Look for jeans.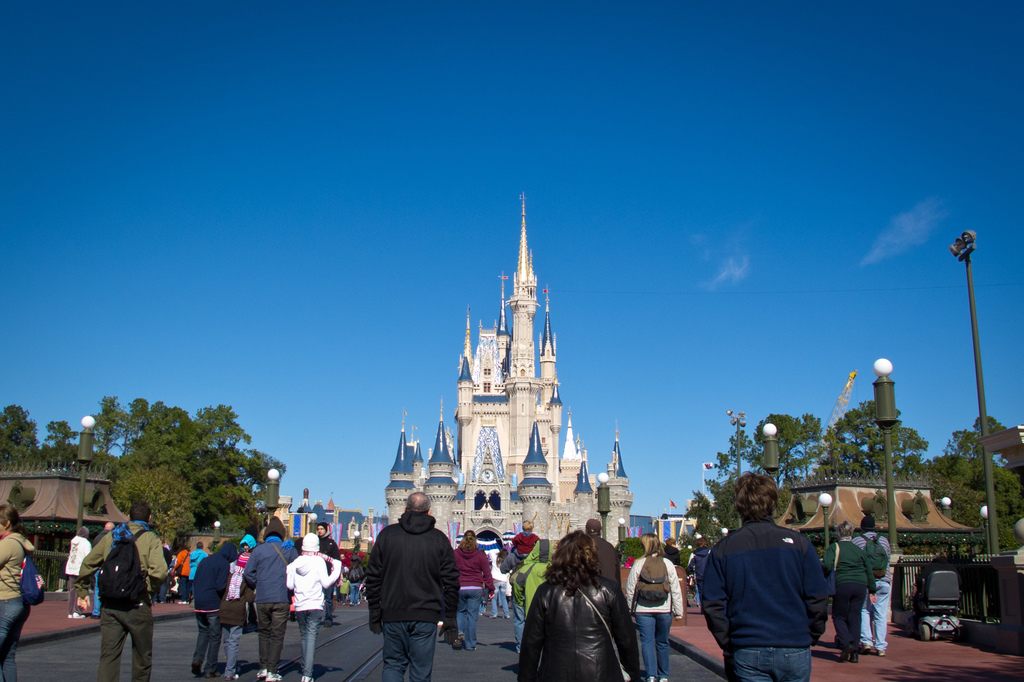
Found: BBox(189, 580, 197, 599).
